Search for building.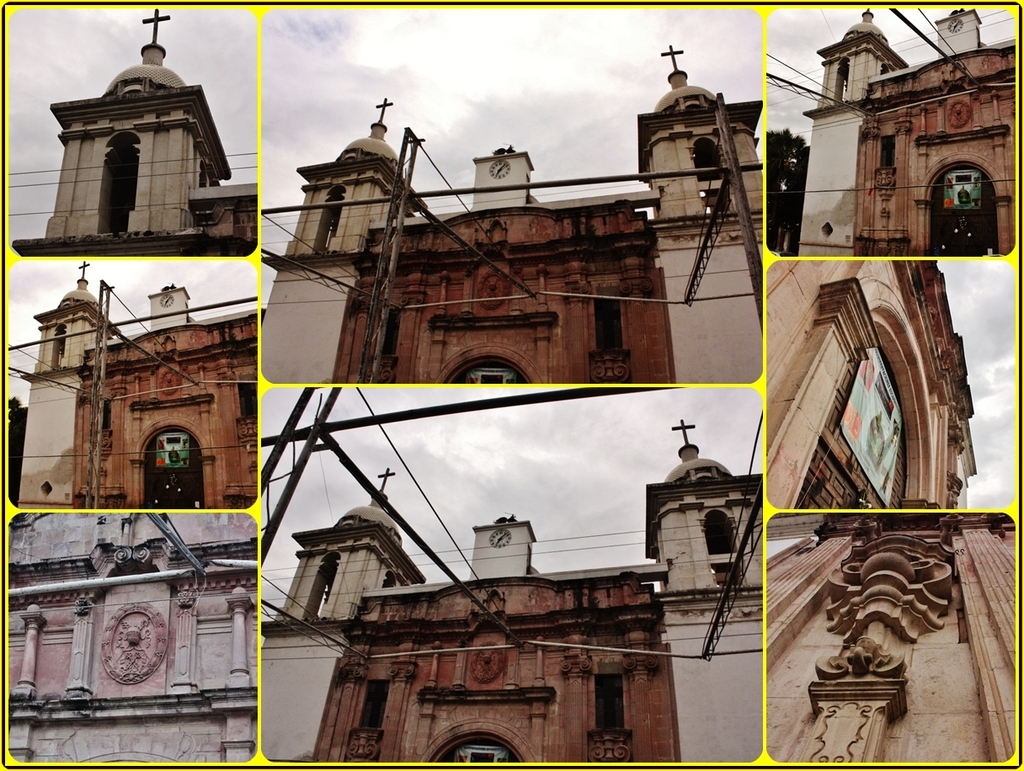
Found at x1=16, y1=260, x2=121, y2=513.
